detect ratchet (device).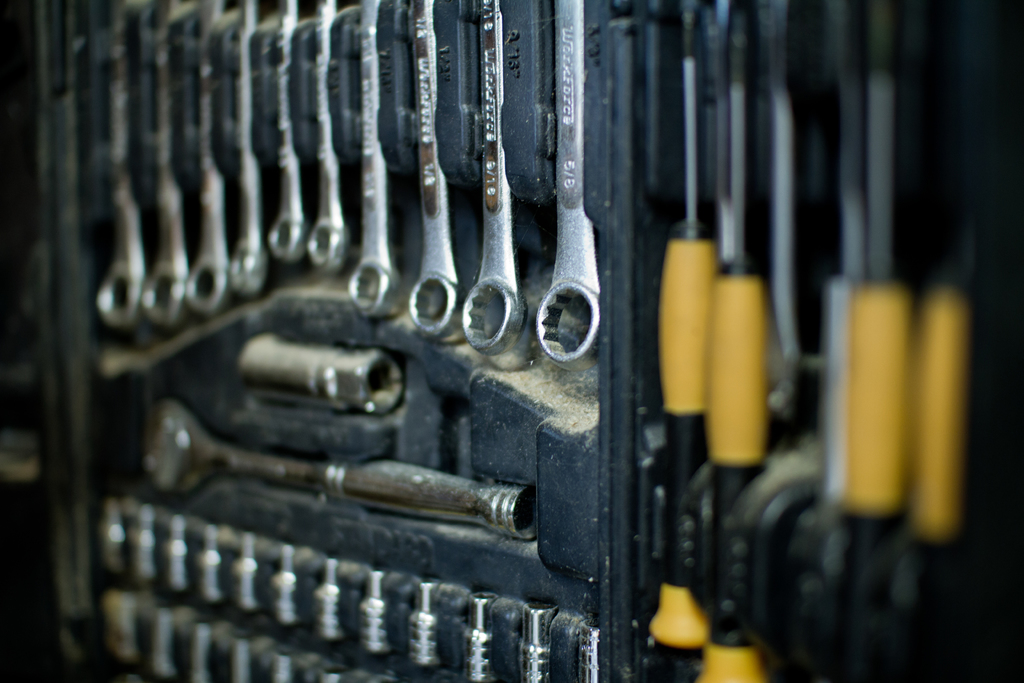
Detected at [left=138, top=403, right=538, bottom=550].
